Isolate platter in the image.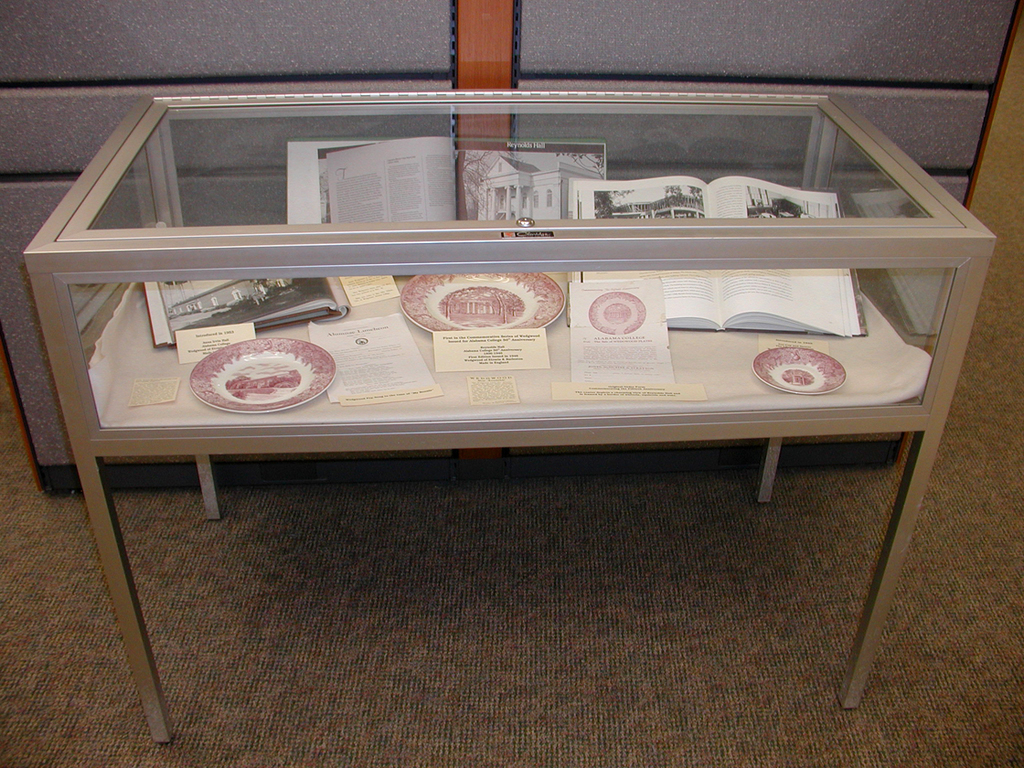
Isolated region: [left=755, top=347, right=847, bottom=393].
